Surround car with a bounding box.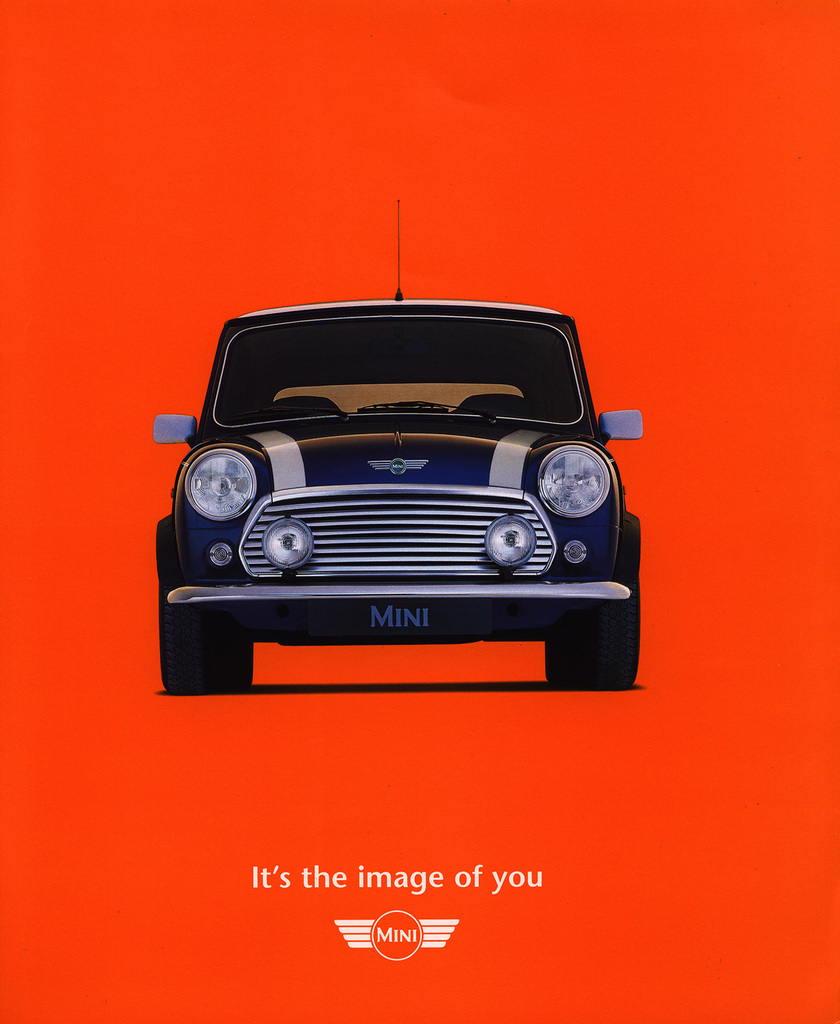
x1=156 y1=190 x2=642 y2=691.
